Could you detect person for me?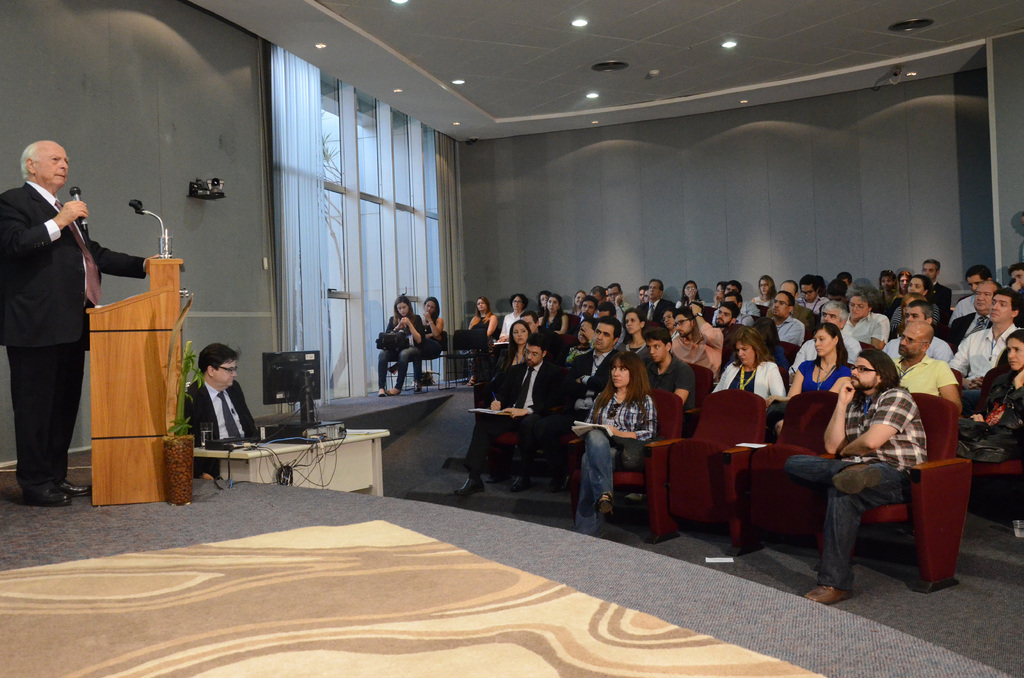
Detection result: x1=179, y1=344, x2=263, y2=478.
